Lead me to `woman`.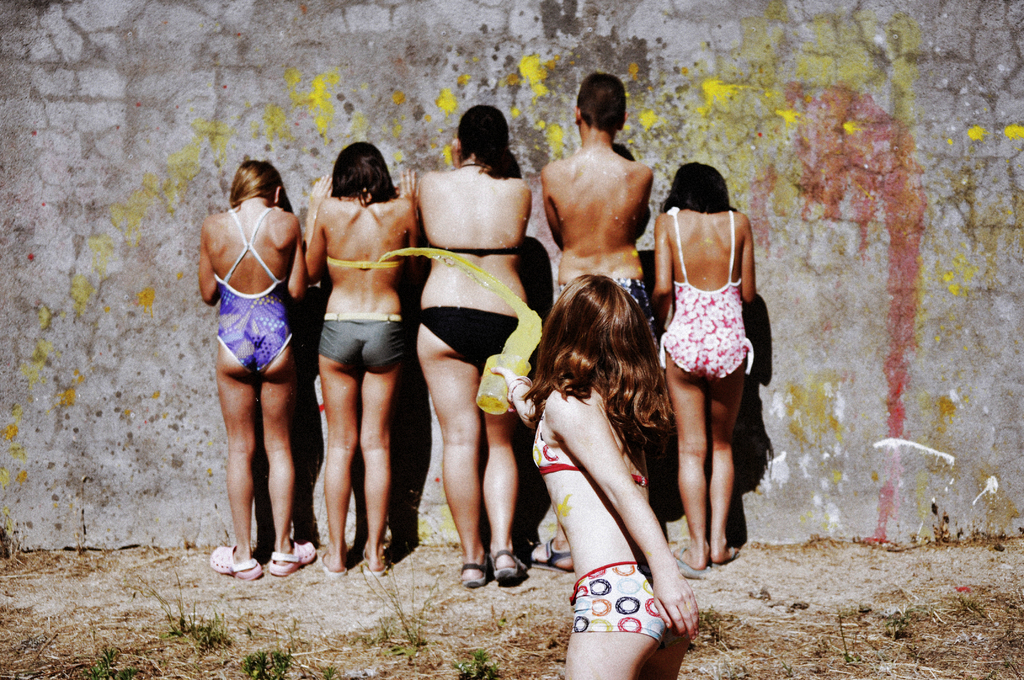
Lead to [x1=490, y1=277, x2=704, y2=679].
